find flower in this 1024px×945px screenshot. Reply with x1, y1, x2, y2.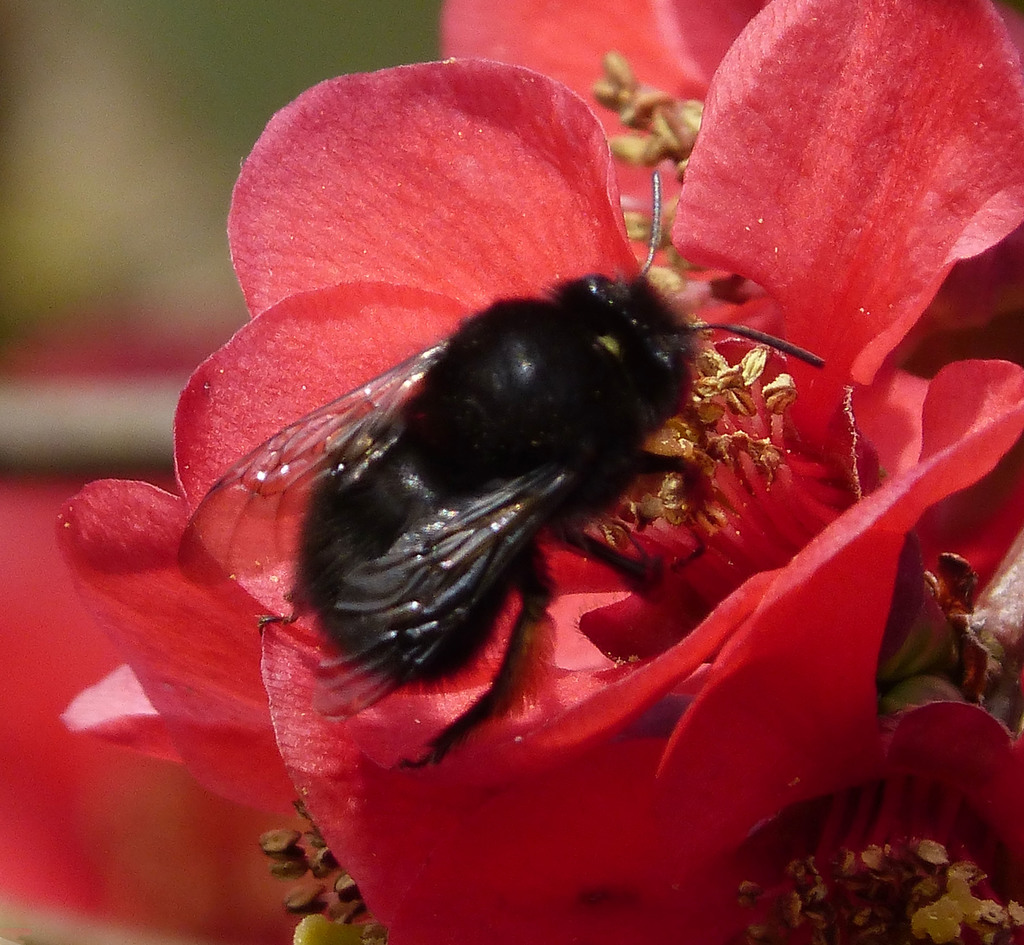
0, 0, 1023, 944.
